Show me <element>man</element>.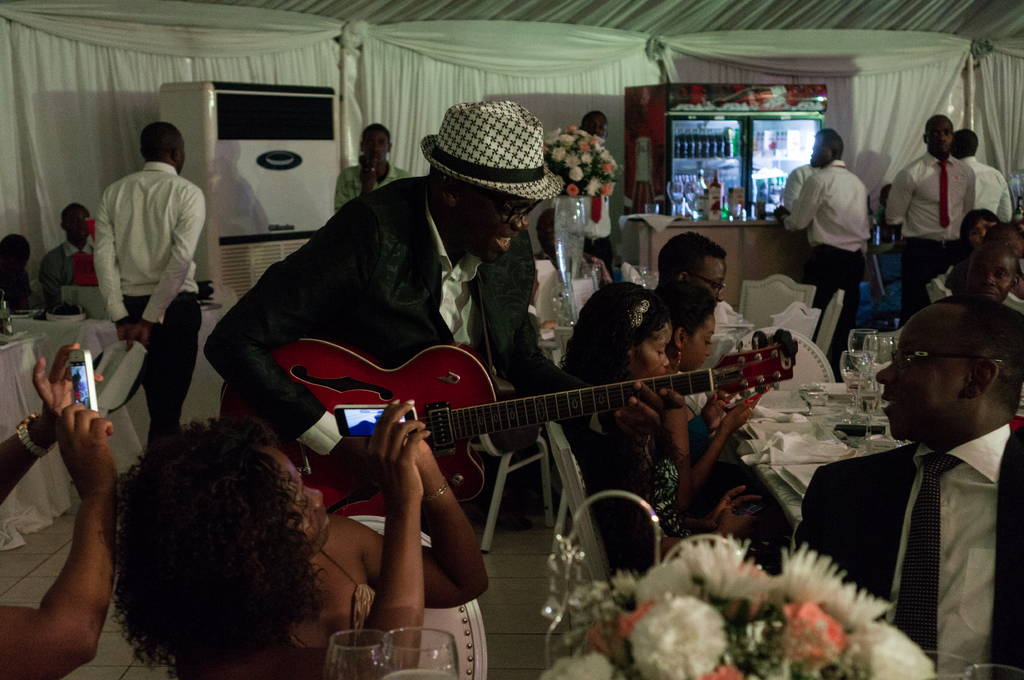
<element>man</element> is here: (813,278,1023,652).
